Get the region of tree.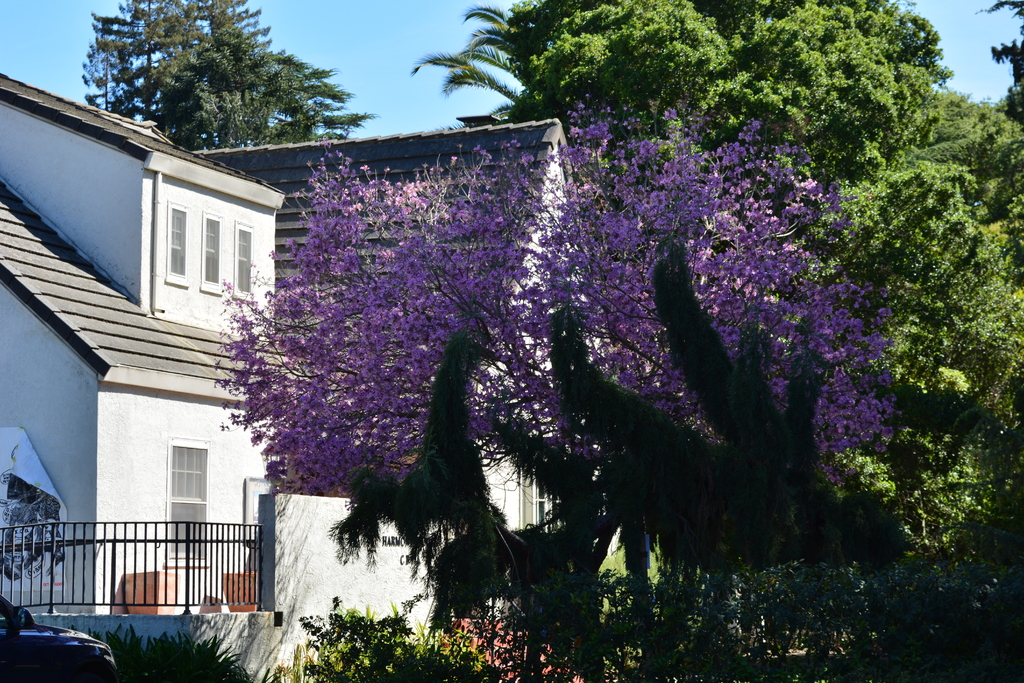
500, 0, 1023, 678.
